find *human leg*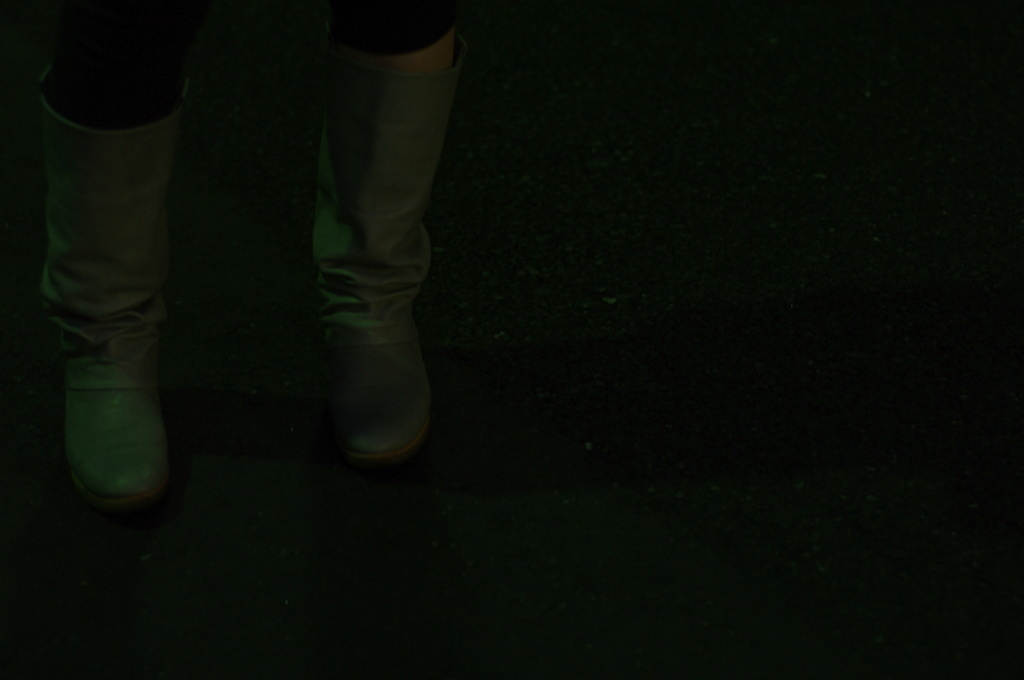
{"left": 317, "top": 0, "right": 461, "bottom": 459}
